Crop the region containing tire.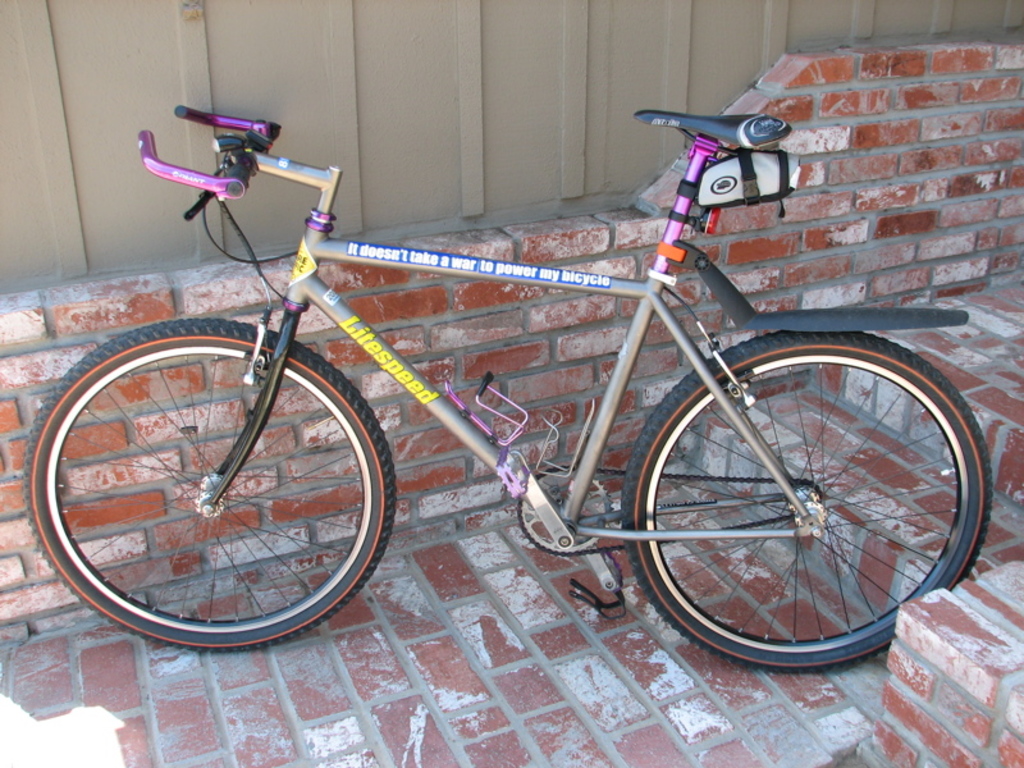
Crop region: (618,329,995,673).
